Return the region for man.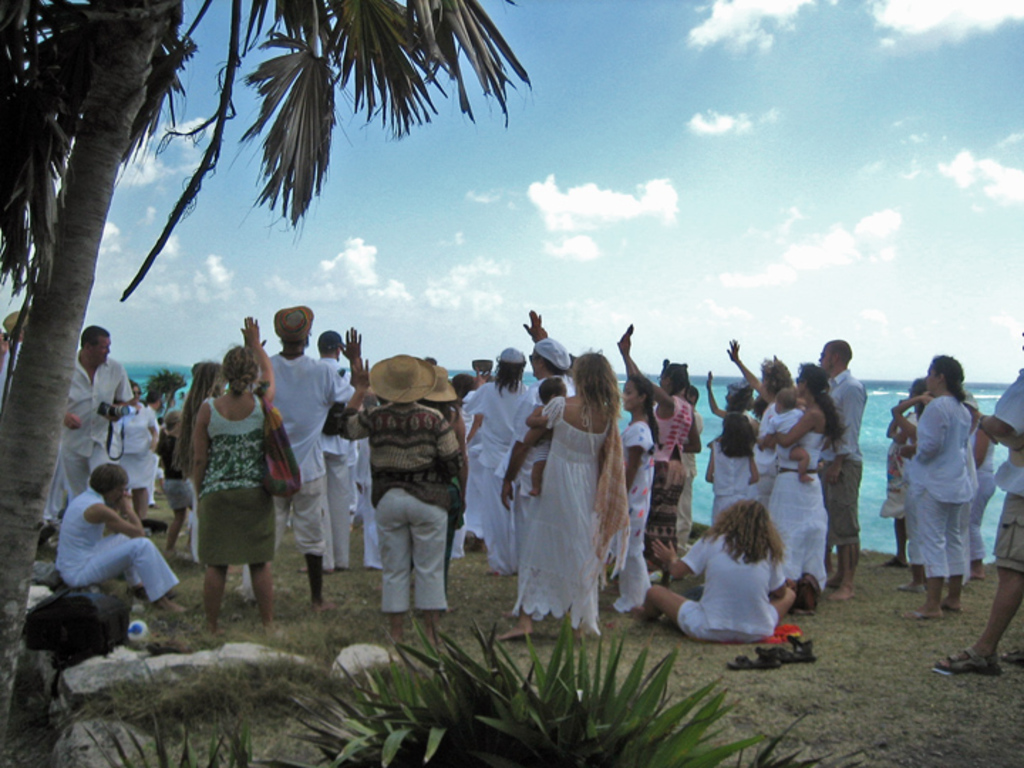
pyautogui.locateOnScreen(47, 319, 144, 556).
